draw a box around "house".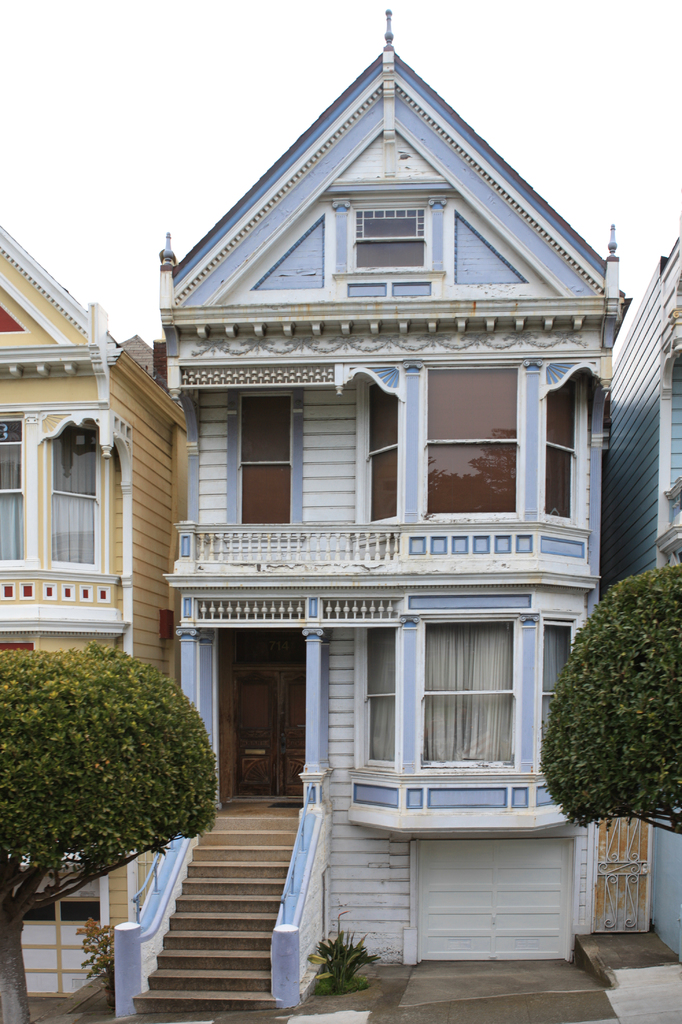
126/0/649/984.
